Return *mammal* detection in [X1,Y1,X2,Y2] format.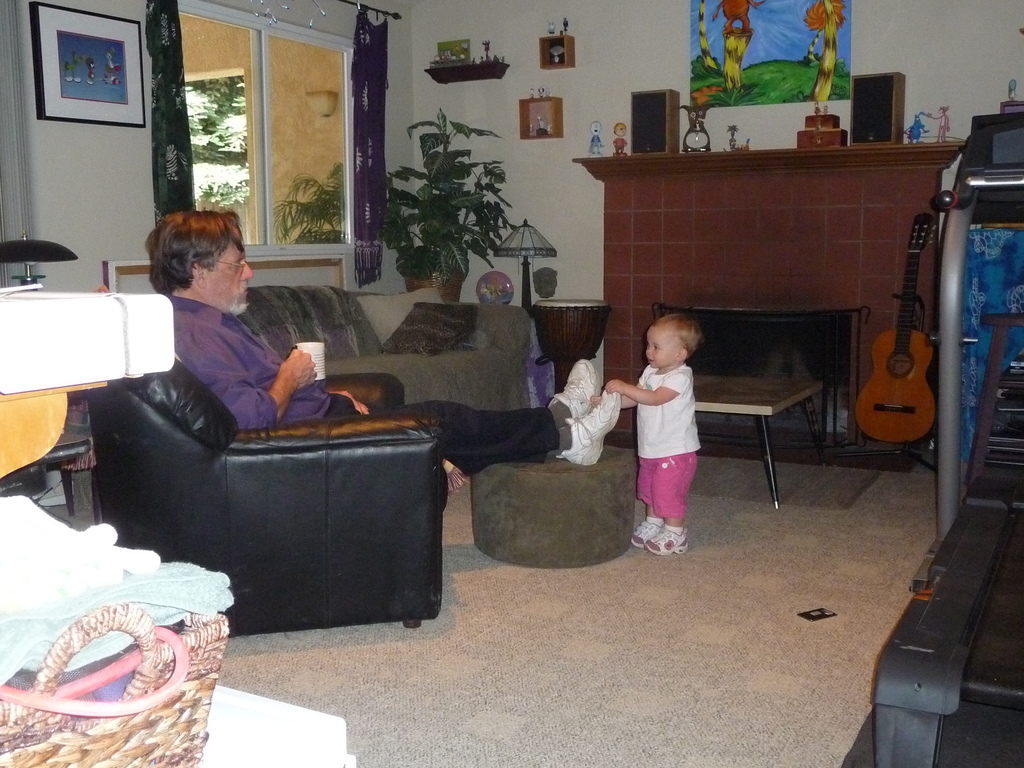
[927,104,950,140].
